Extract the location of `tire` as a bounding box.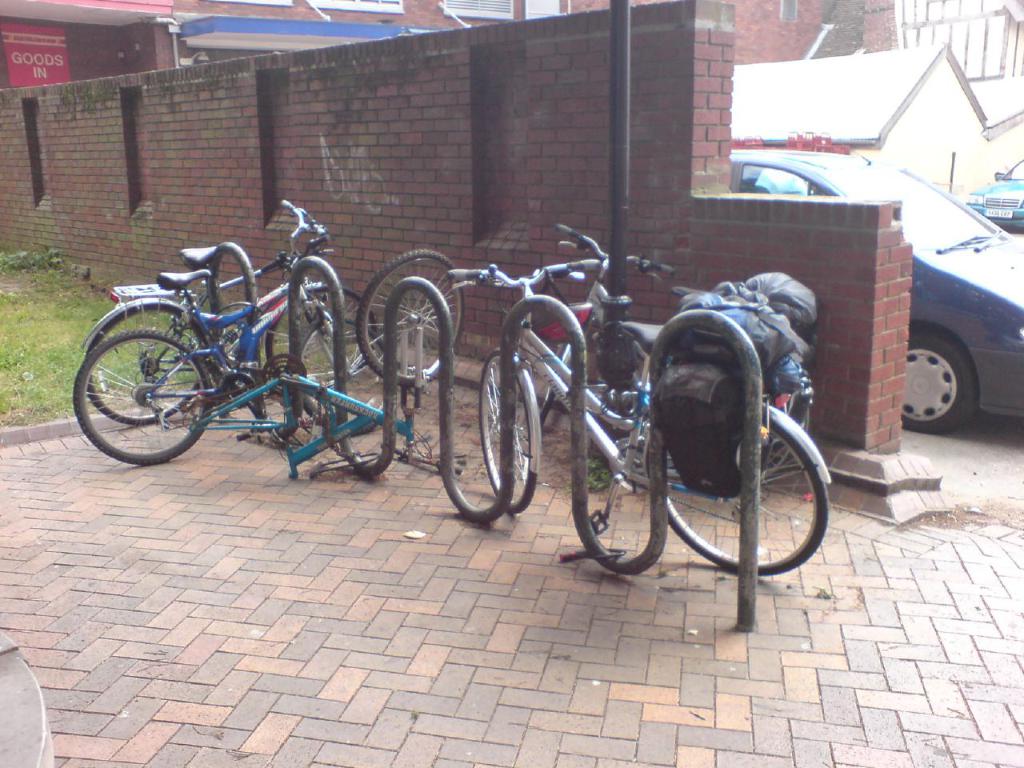
86,292,216,422.
